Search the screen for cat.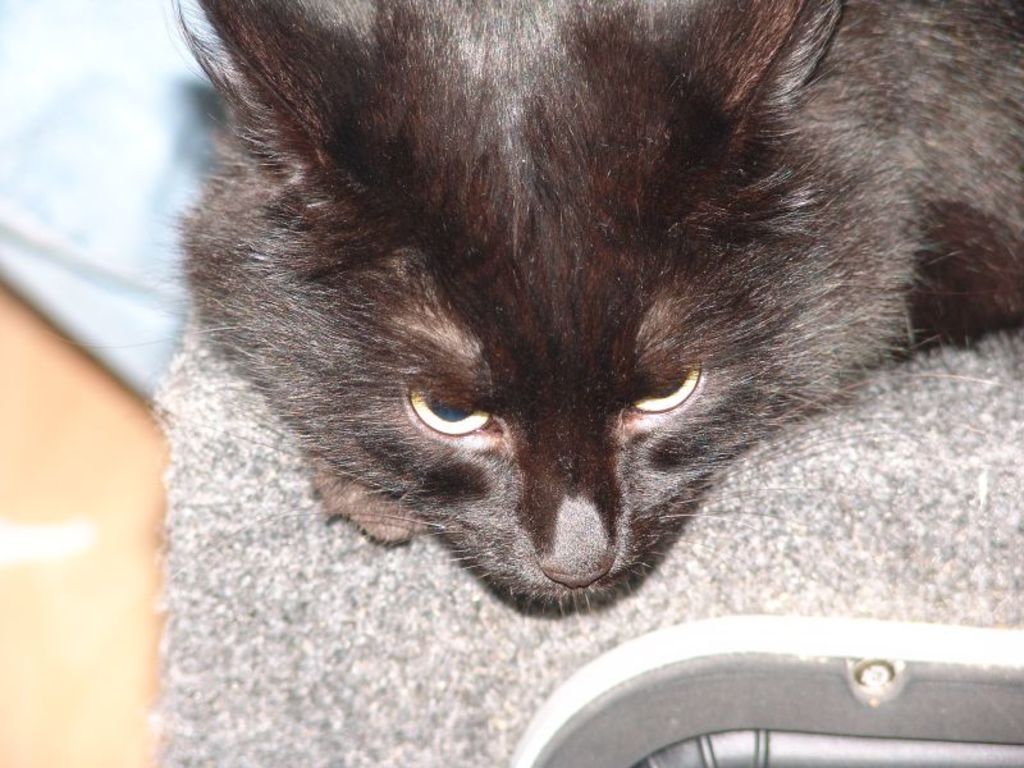
Found at bbox=[164, 0, 1023, 616].
